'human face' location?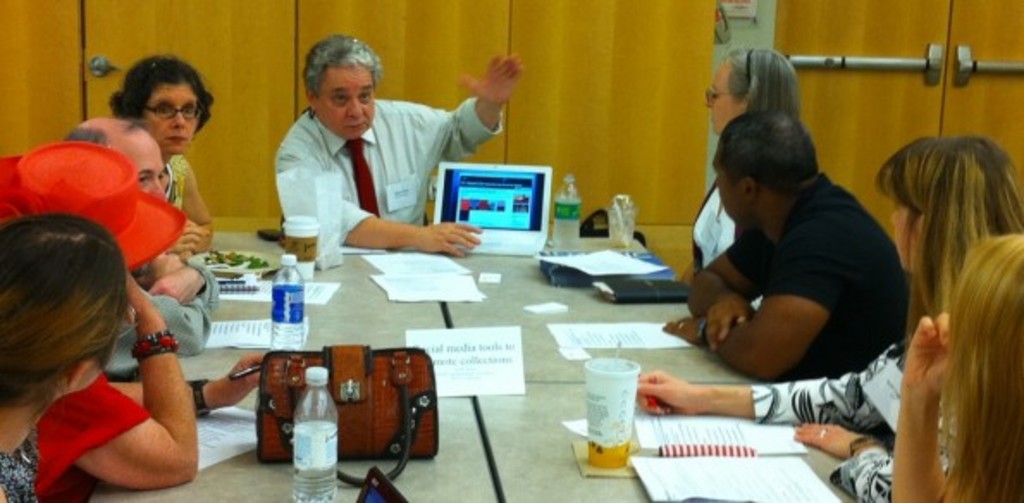
(left=148, top=84, right=200, bottom=153)
